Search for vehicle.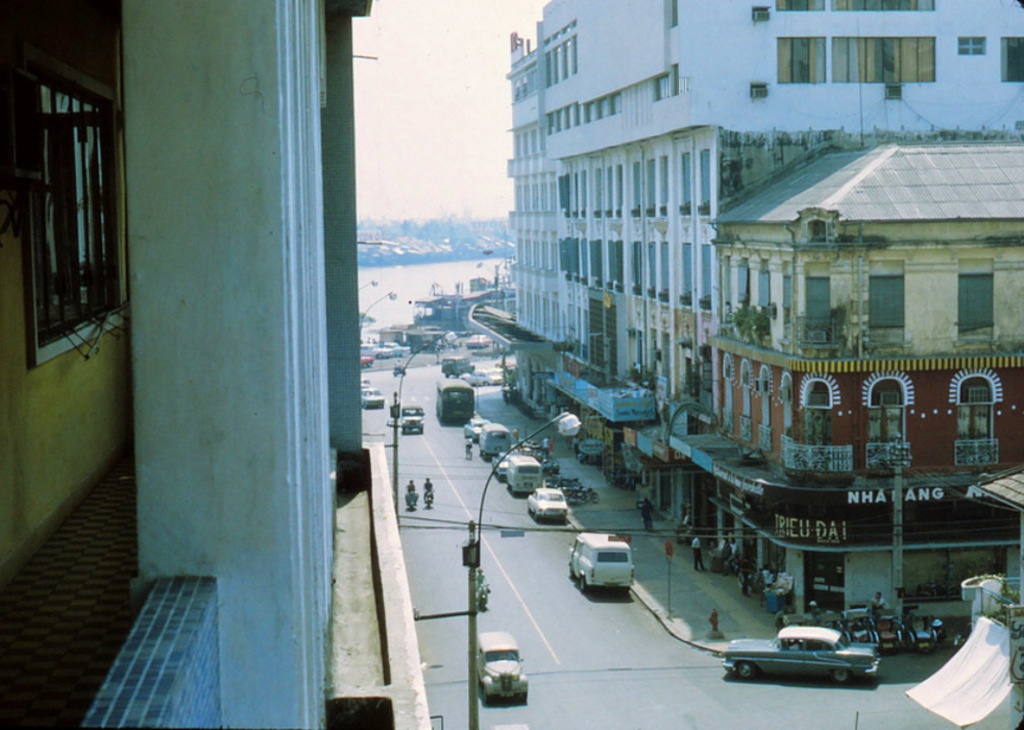
Found at {"x1": 509, "y1": 456, "x2": 541, "y2": 498}.
